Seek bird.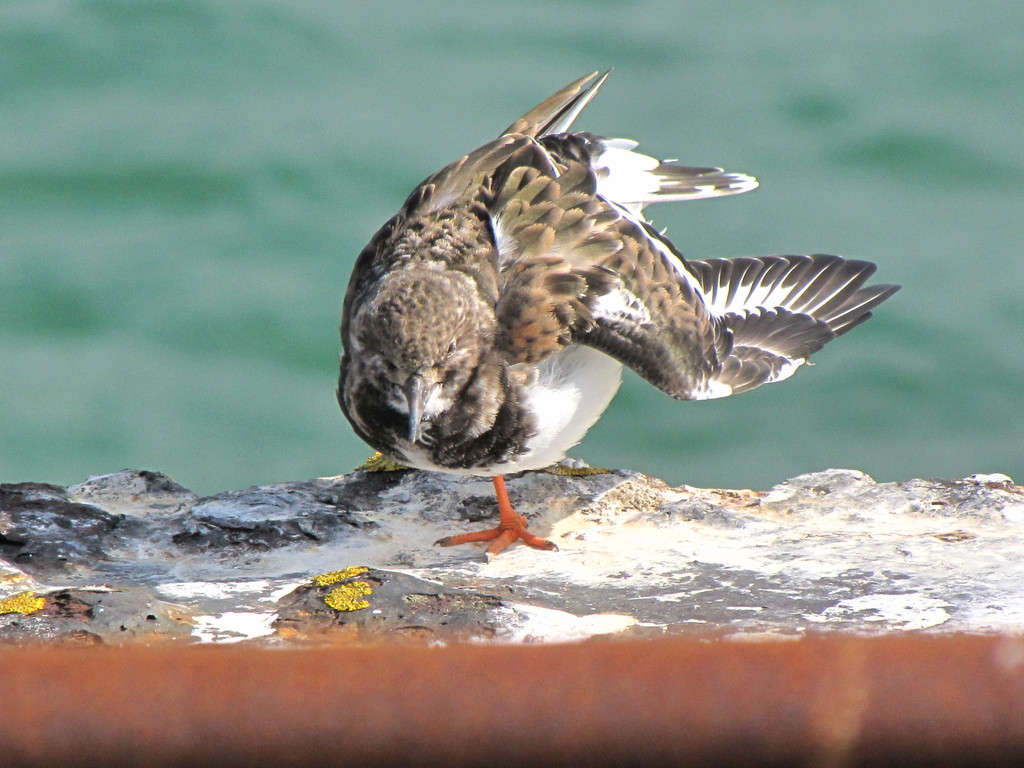
locate(333, 61, 900, 568).
